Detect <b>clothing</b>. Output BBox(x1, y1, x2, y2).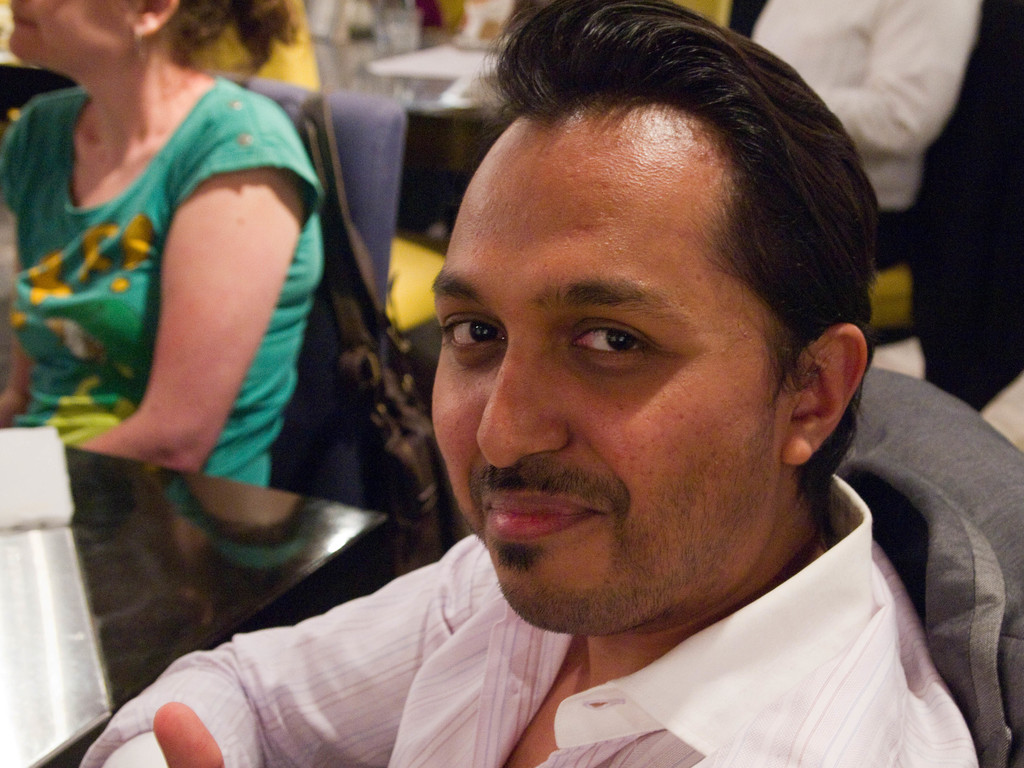
BBox(739, 0, 982, 274).
